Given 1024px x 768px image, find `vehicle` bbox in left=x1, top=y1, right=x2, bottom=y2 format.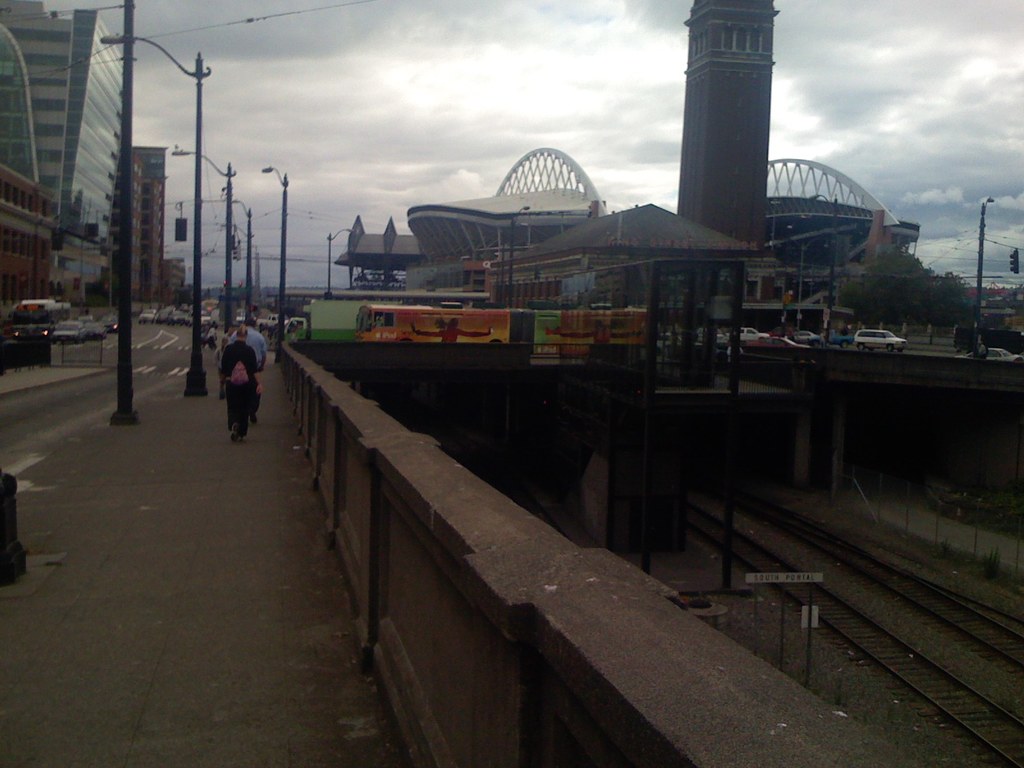
left=826, top=326, right=852, bottom=349.
